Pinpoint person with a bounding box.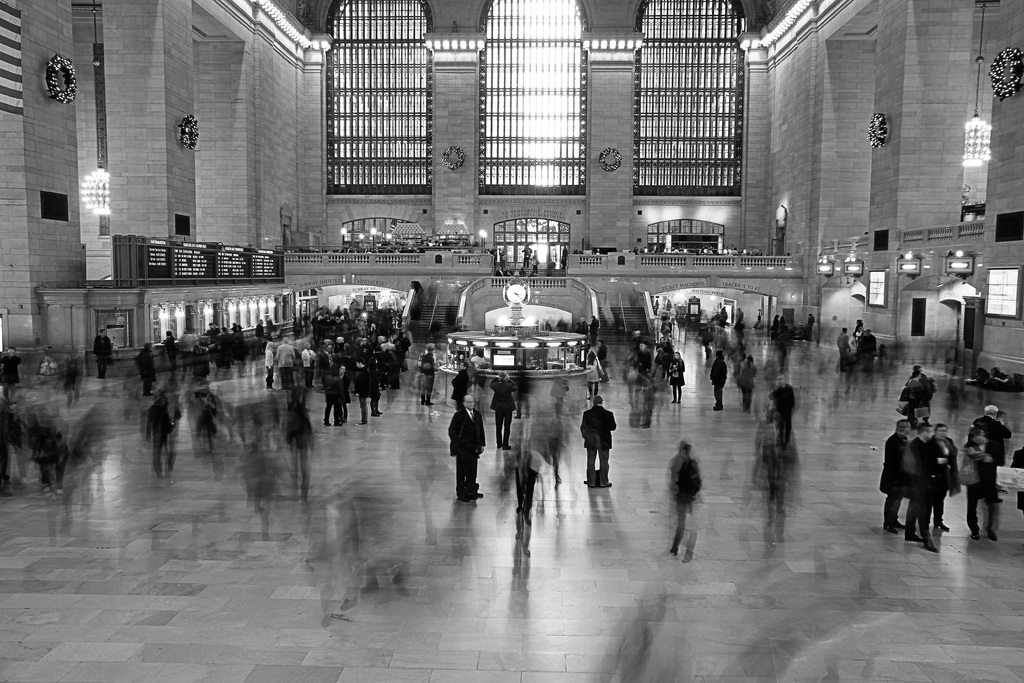
[left=970, top=401, right=1011, bottom=464].
